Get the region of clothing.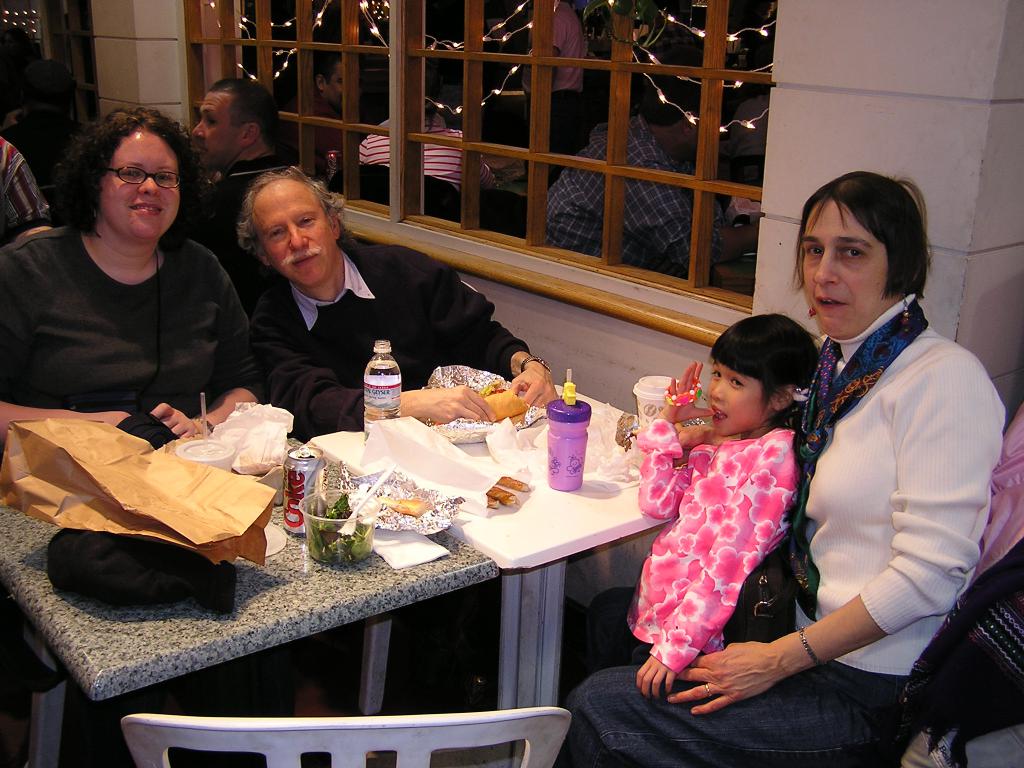
0:222:253:418.
